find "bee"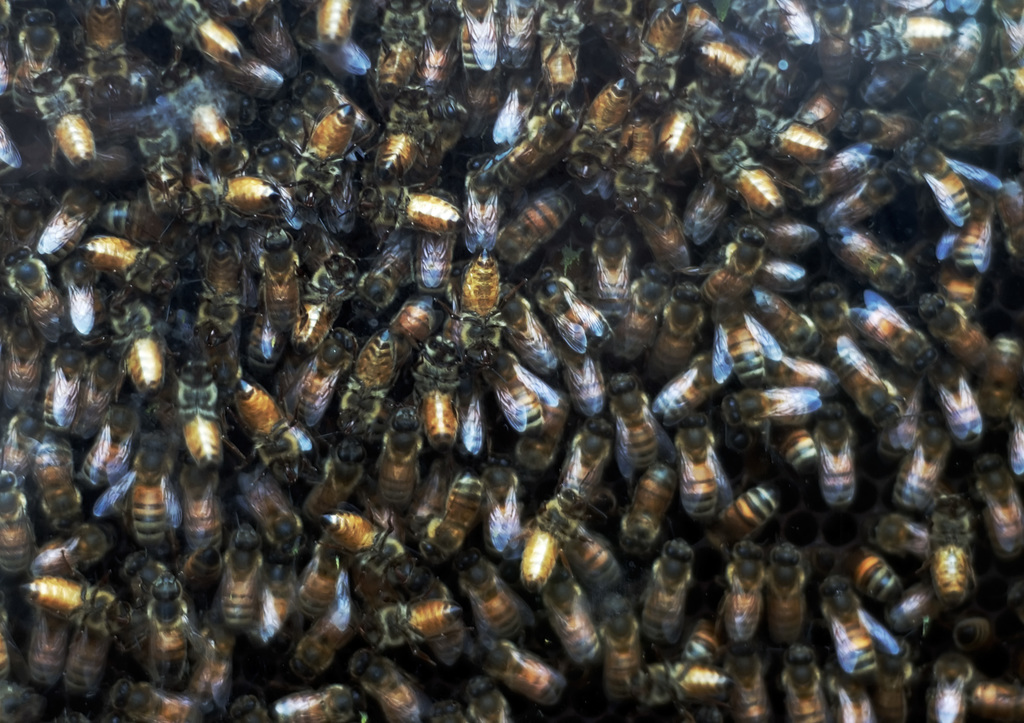
box=[840, 11, 965, 73]
